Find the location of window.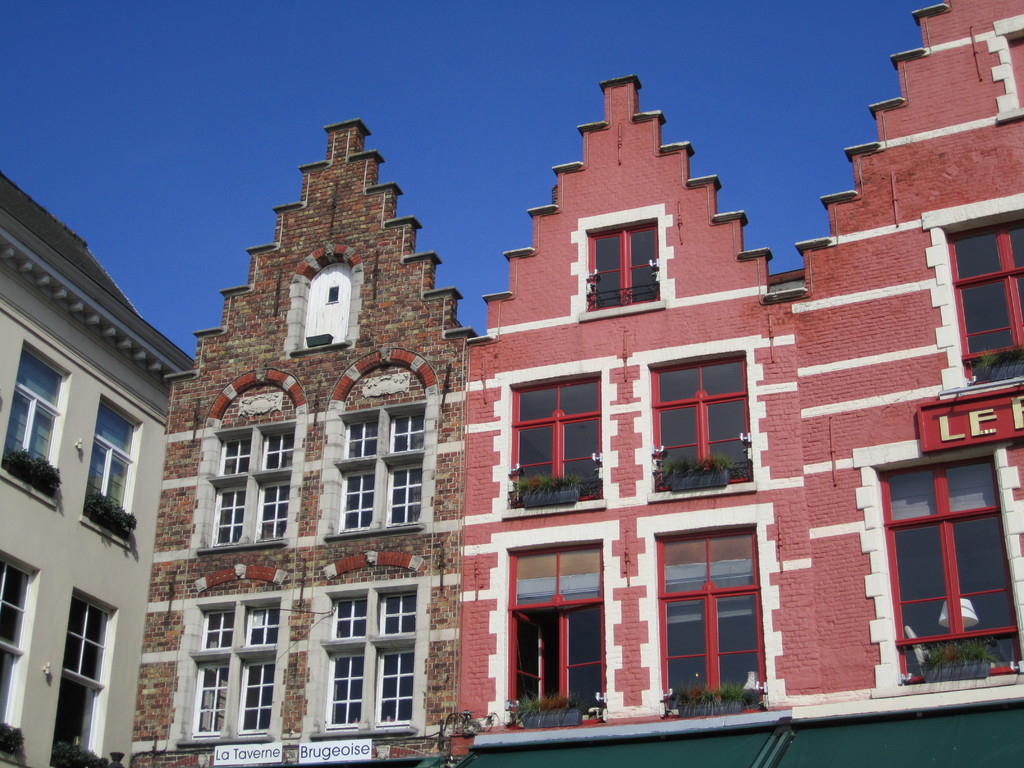
Location: [922, 188, 1023, 400].
